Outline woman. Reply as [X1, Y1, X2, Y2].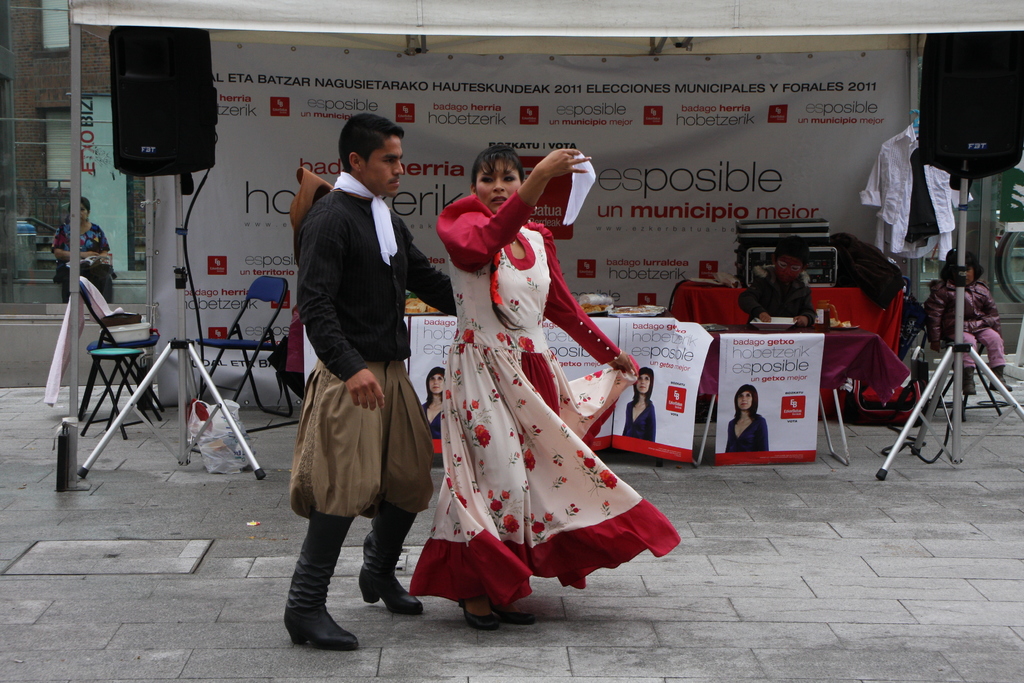
[417, 366, 443, 444].
